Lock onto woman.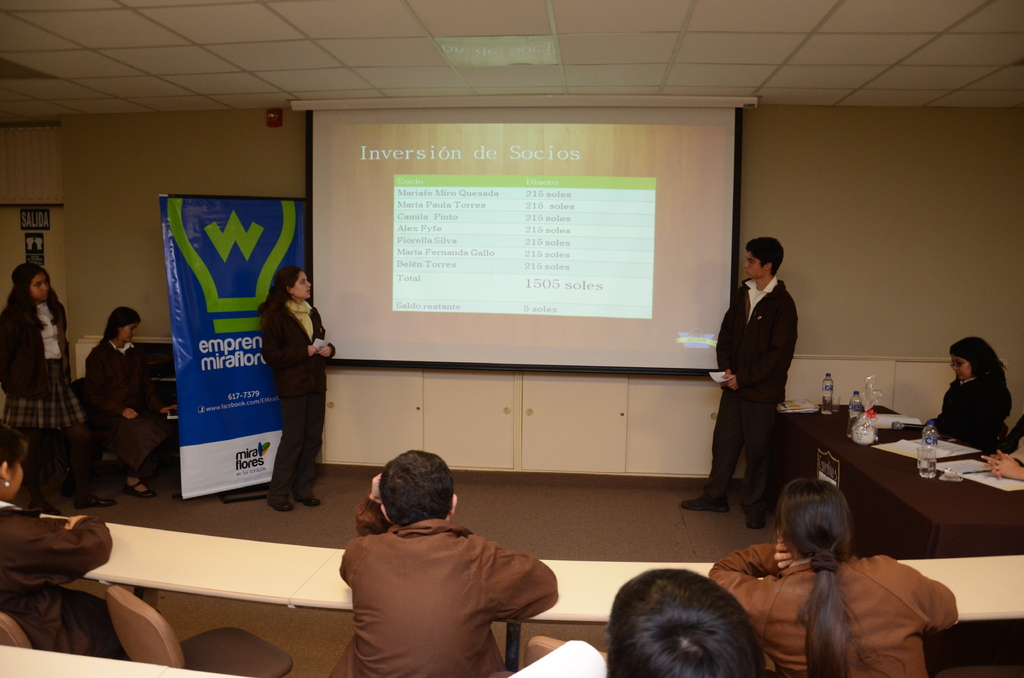
Locked: 242/264/324/504.
